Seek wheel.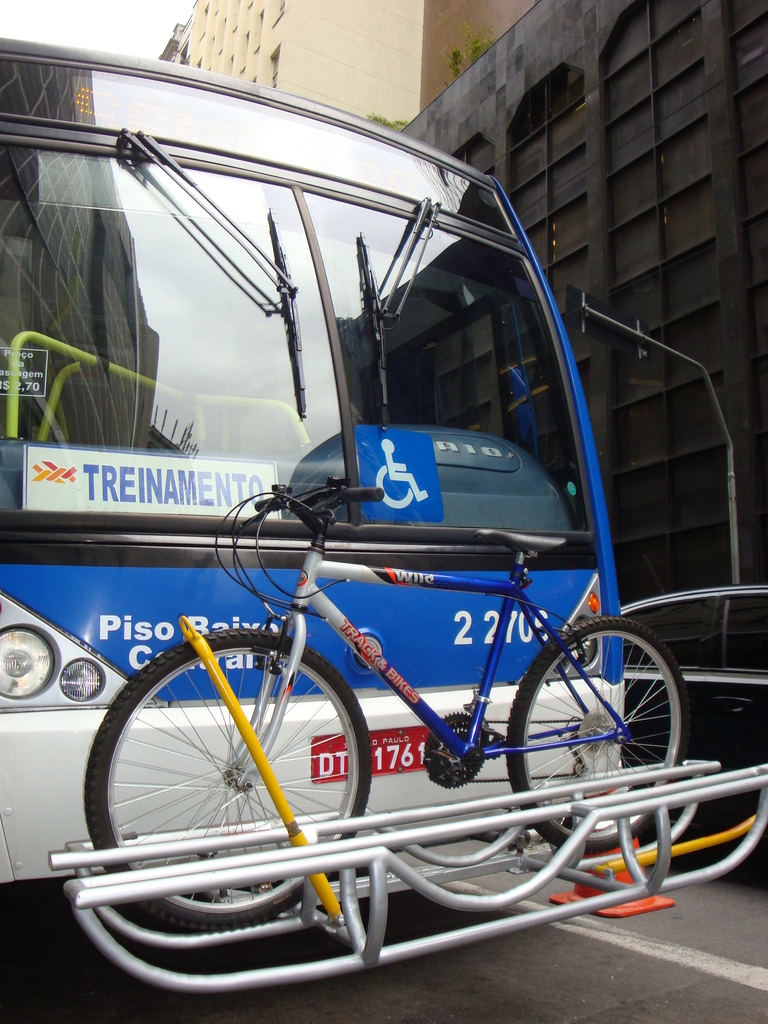
(x1=515, y1=619, x2=680, y2=847).
